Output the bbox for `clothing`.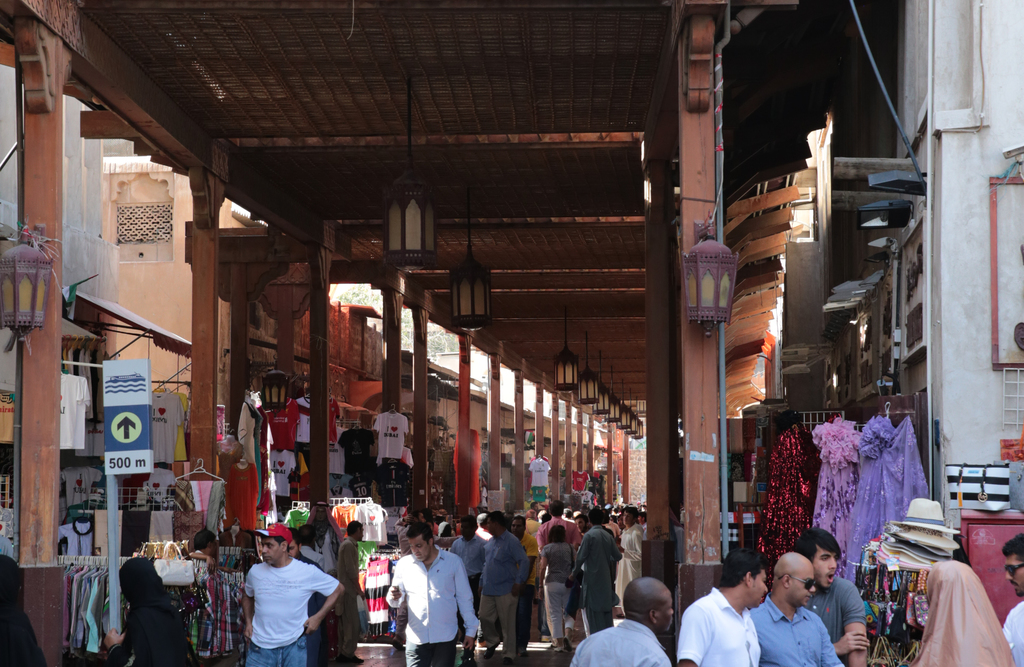
[left=915, top=560, right=1019, bottom=666].
